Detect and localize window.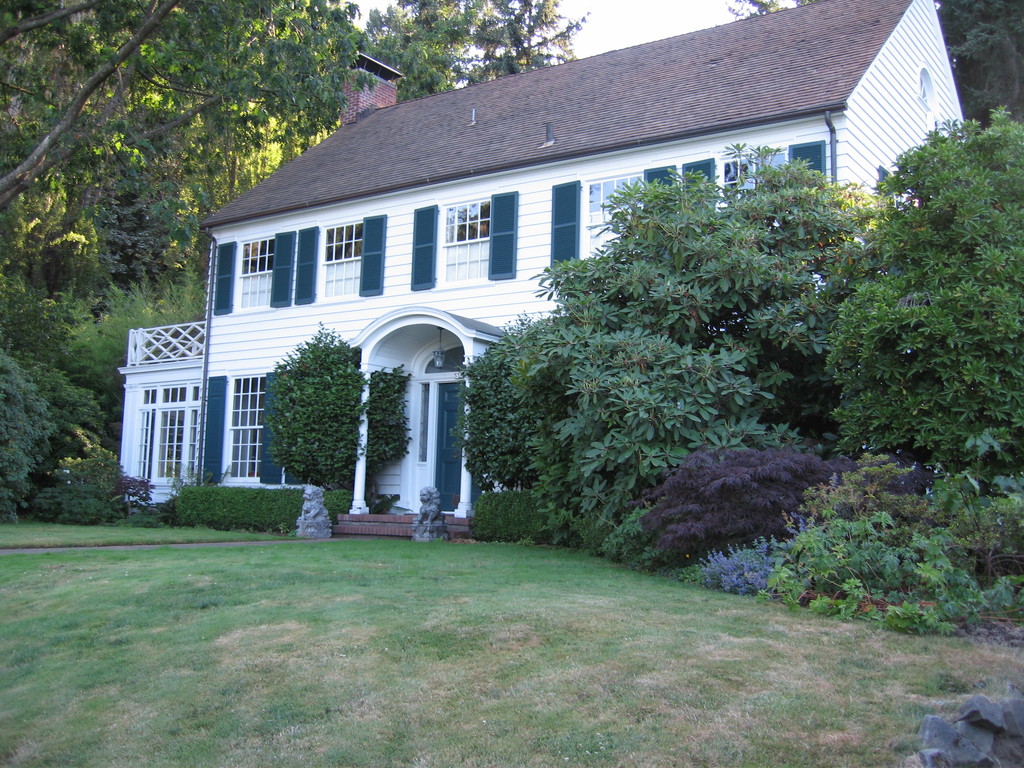
Localized at region(234, 376, 271, 481).
